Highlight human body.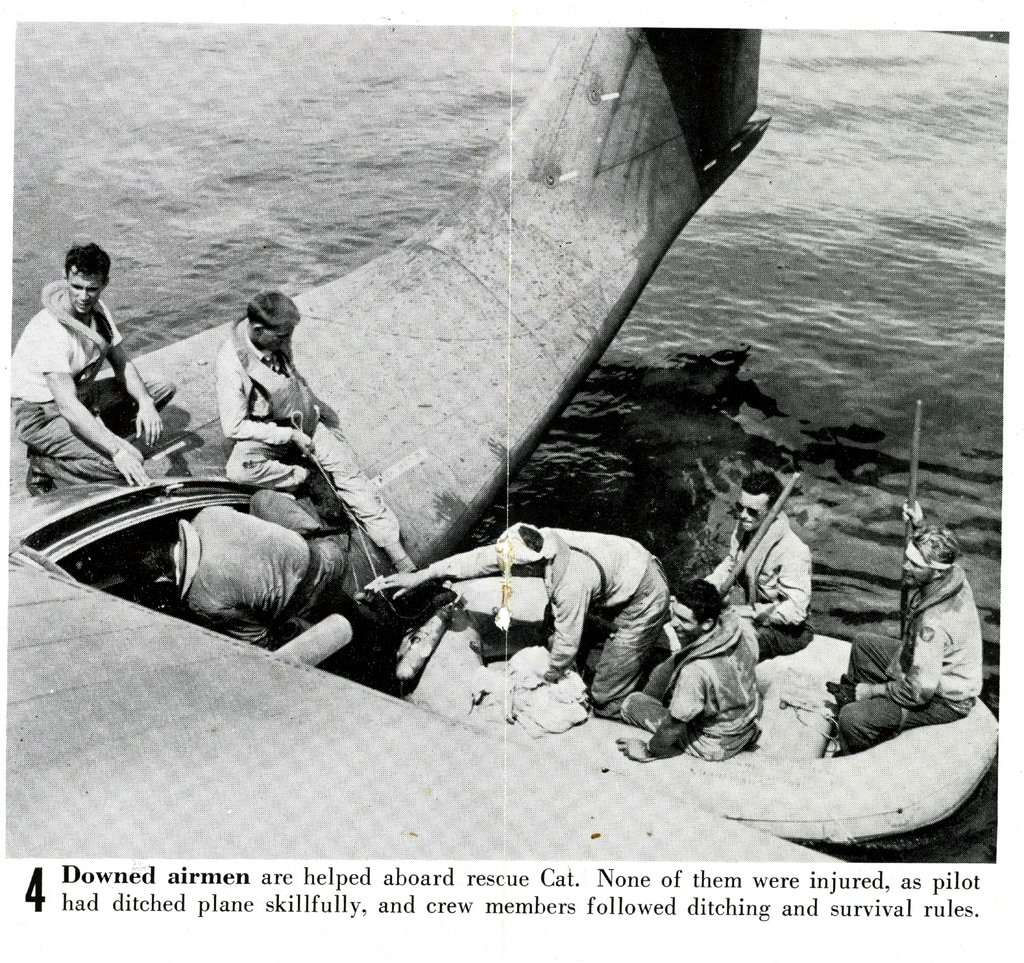
Highlighted region: bbox=[696, 468, 815, 659].
